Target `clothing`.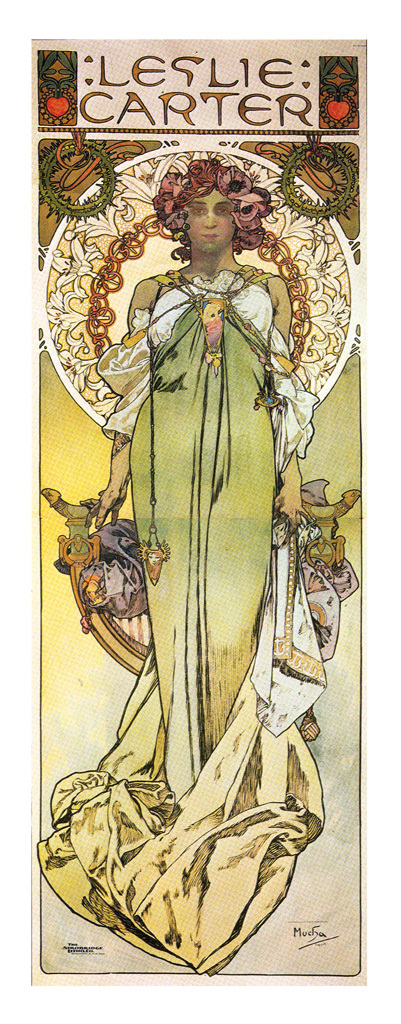
Target region: locate(43, 276, 326, 973).
